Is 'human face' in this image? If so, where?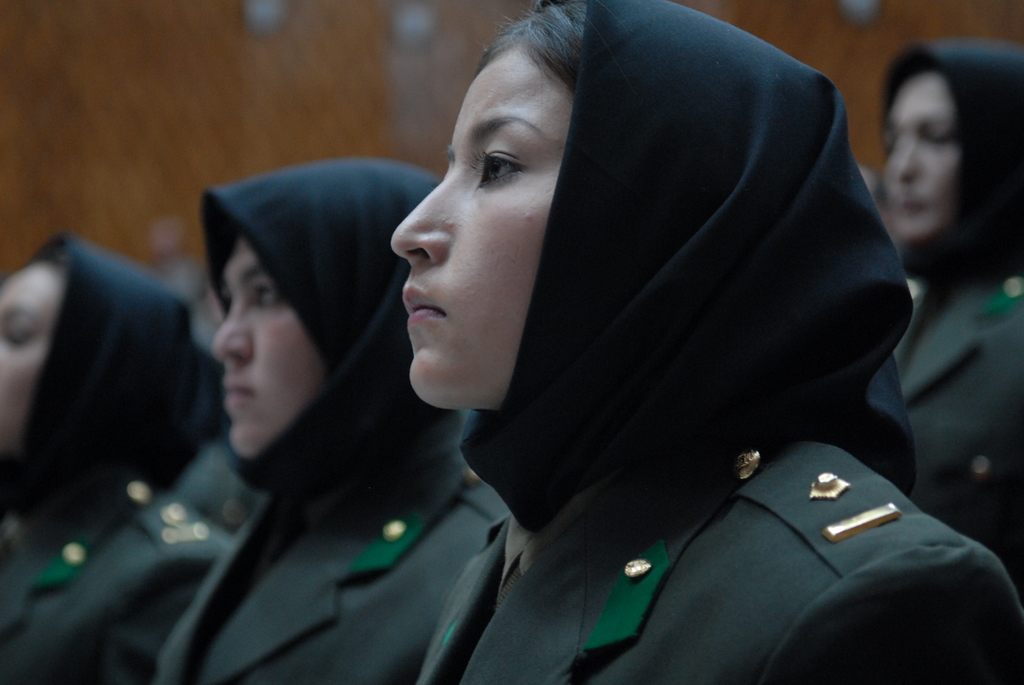
Yes, at BBox(209, 232, 323, 458).
